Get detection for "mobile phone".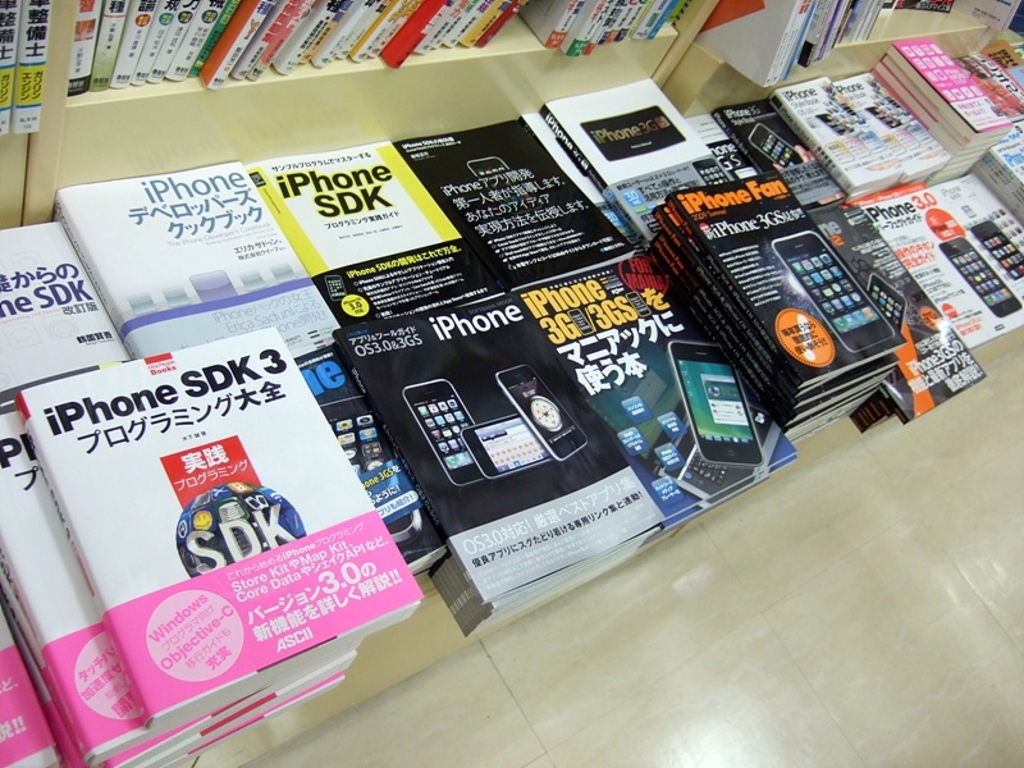
Detection: 494, 362, 591, 465.
